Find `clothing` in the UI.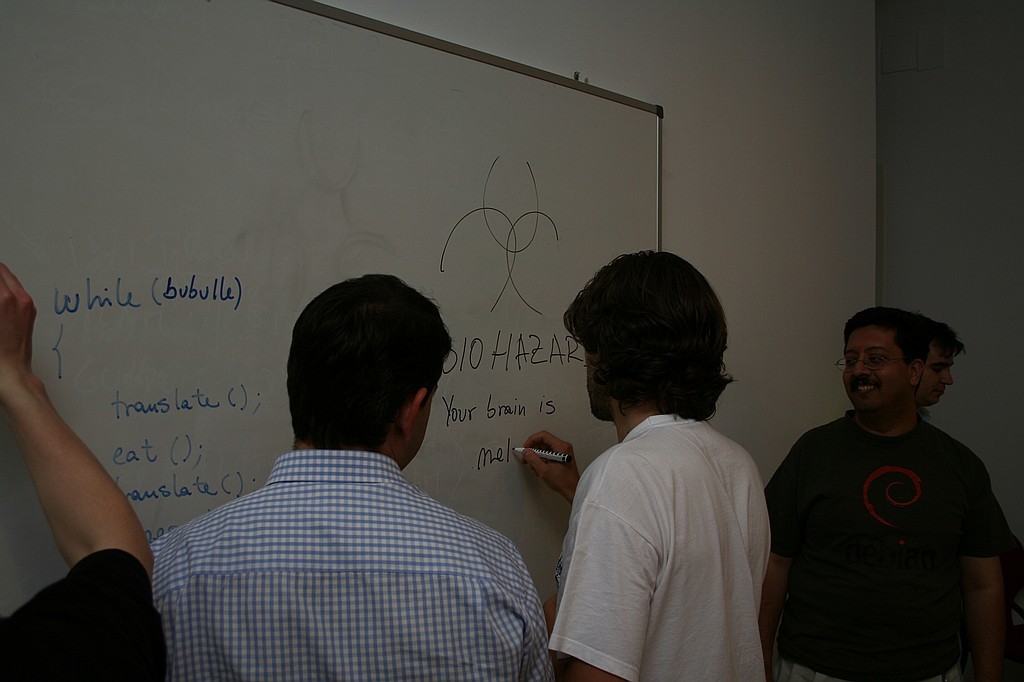
UI element at crop(775, 377, 1002, 670).
